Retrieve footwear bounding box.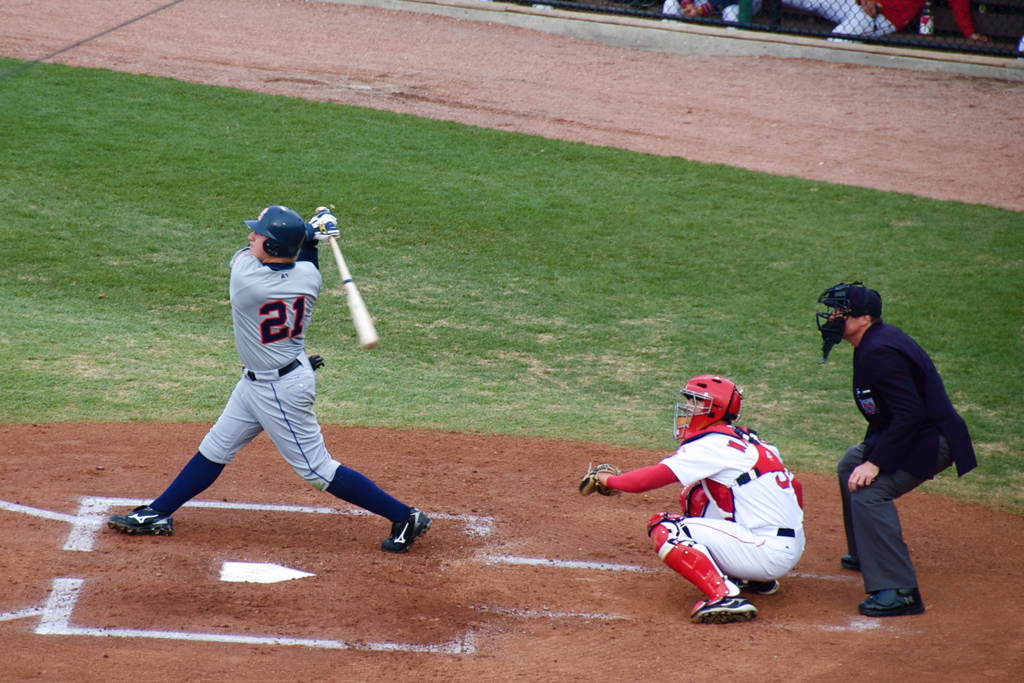
Bounding box: (106, 506, 175, 537).
